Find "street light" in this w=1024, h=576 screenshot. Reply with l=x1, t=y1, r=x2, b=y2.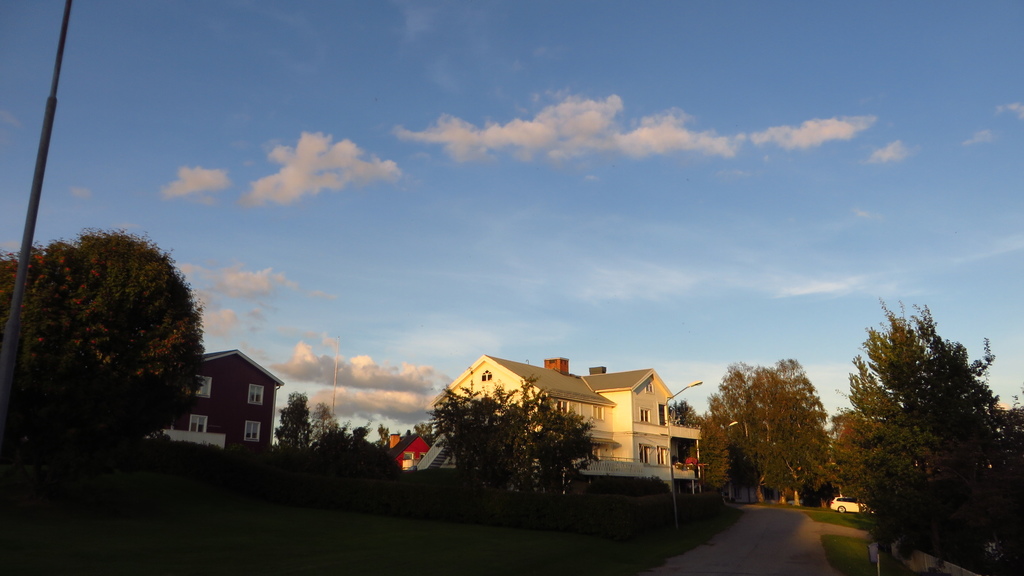
l=701, t=421, r=742, b=484.
